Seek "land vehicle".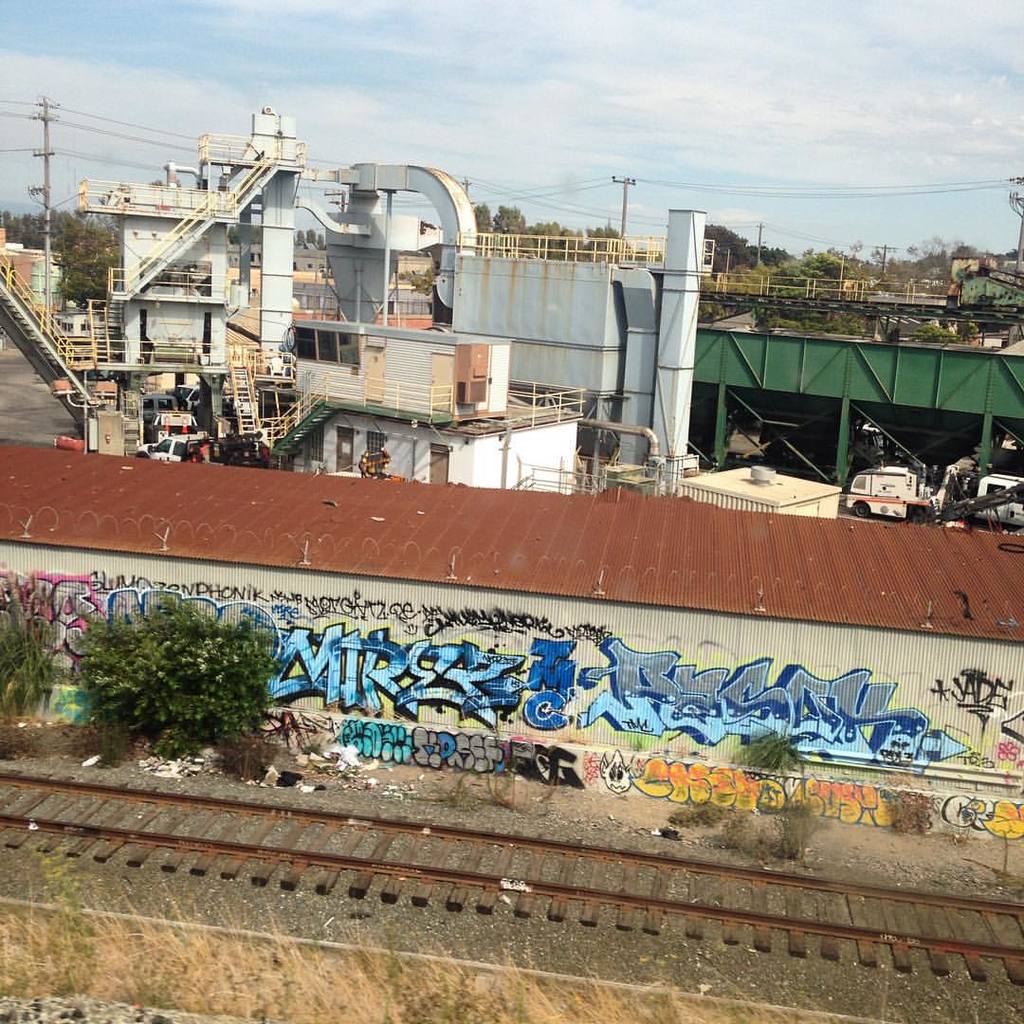
crop(140, 389, 177, 424).
